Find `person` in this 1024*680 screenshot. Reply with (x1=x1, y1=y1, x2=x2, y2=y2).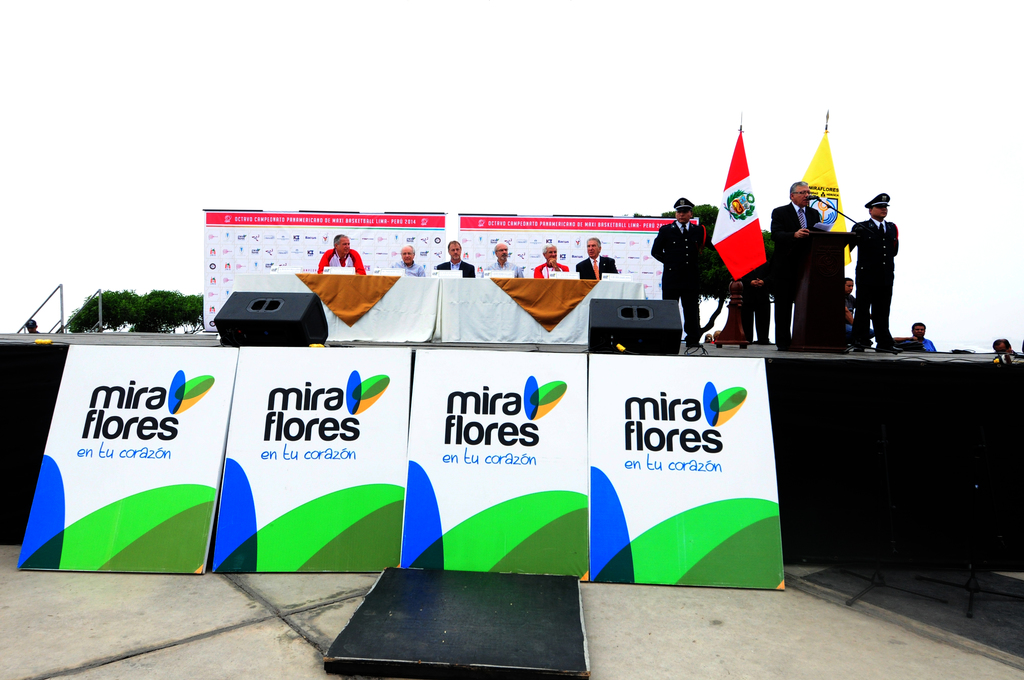
(x1=533, y1=240, x2=571, y2=280).
